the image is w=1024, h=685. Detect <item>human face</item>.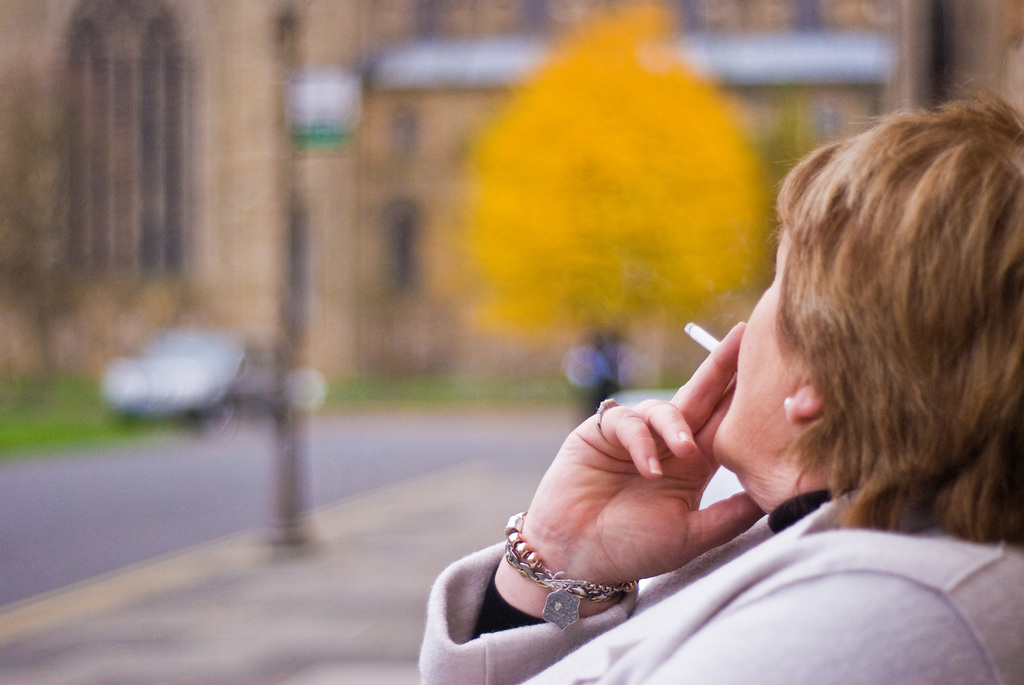
Detection: Rect(712, 221, 812, 463).
